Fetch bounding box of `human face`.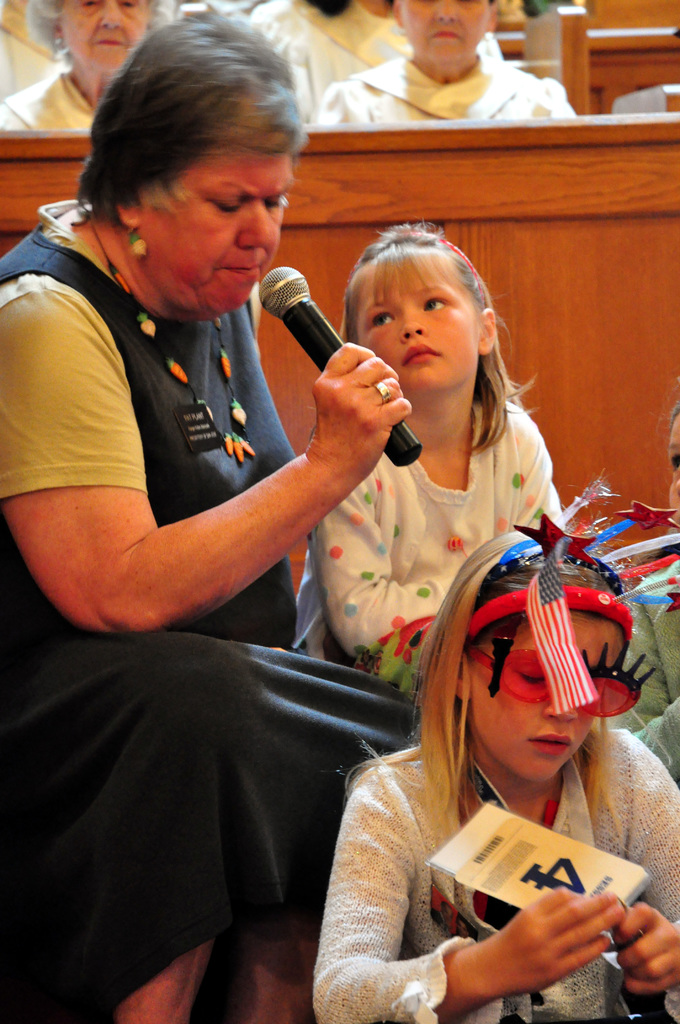
Bbox: (669, 416, 679, 519).
